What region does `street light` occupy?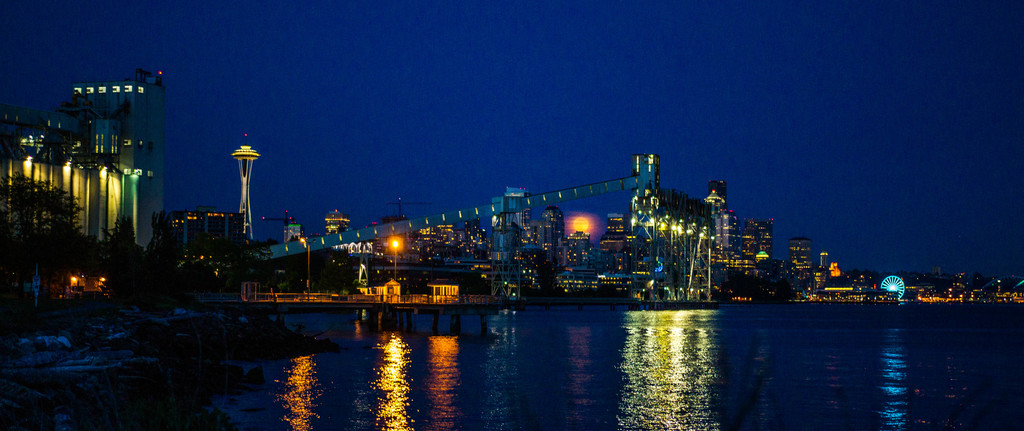
[386,235,402,282].
